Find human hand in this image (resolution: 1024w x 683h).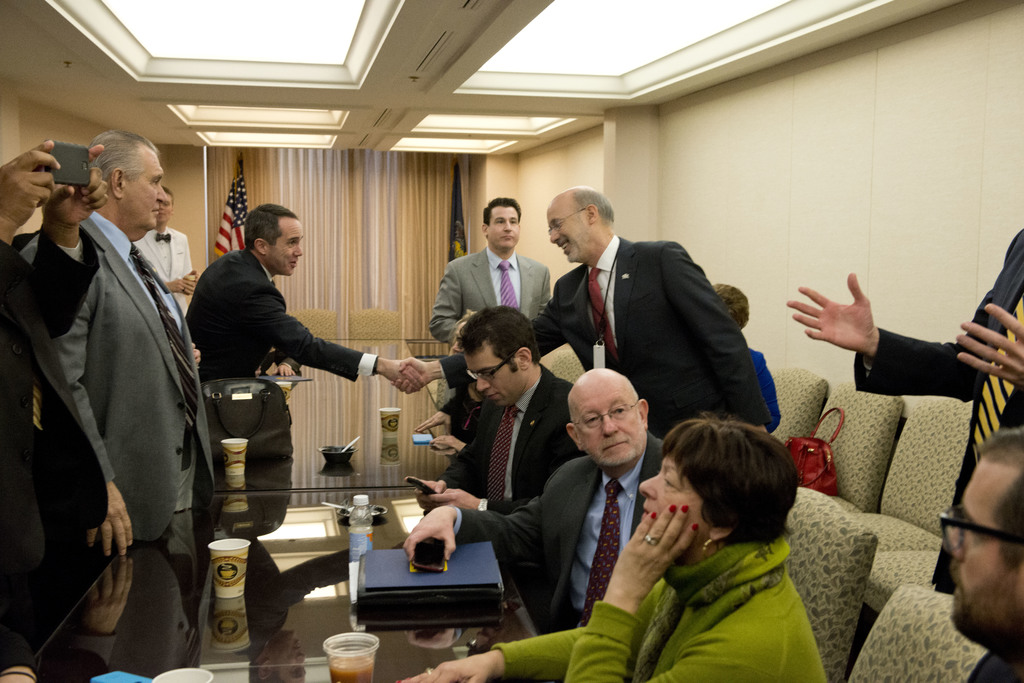
bbox(958, 303, 1023, 385).
